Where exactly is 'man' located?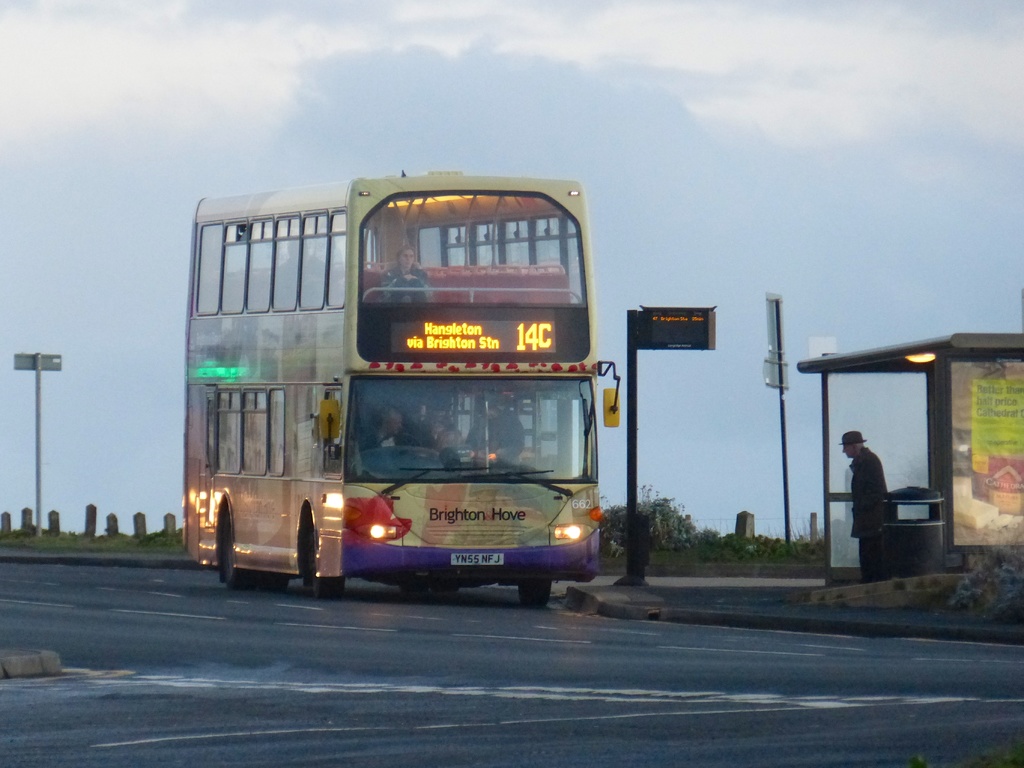
Its bounding box is (left=452, top=386, right=535, bottom=471).
